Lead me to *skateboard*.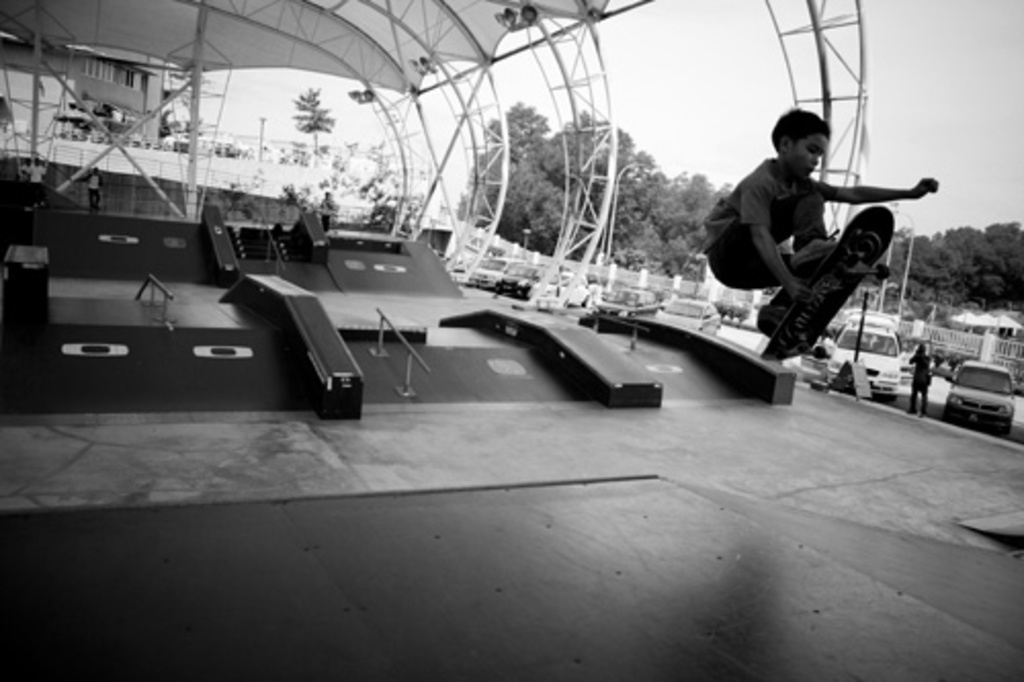
Lead to (762,203,895,363).
